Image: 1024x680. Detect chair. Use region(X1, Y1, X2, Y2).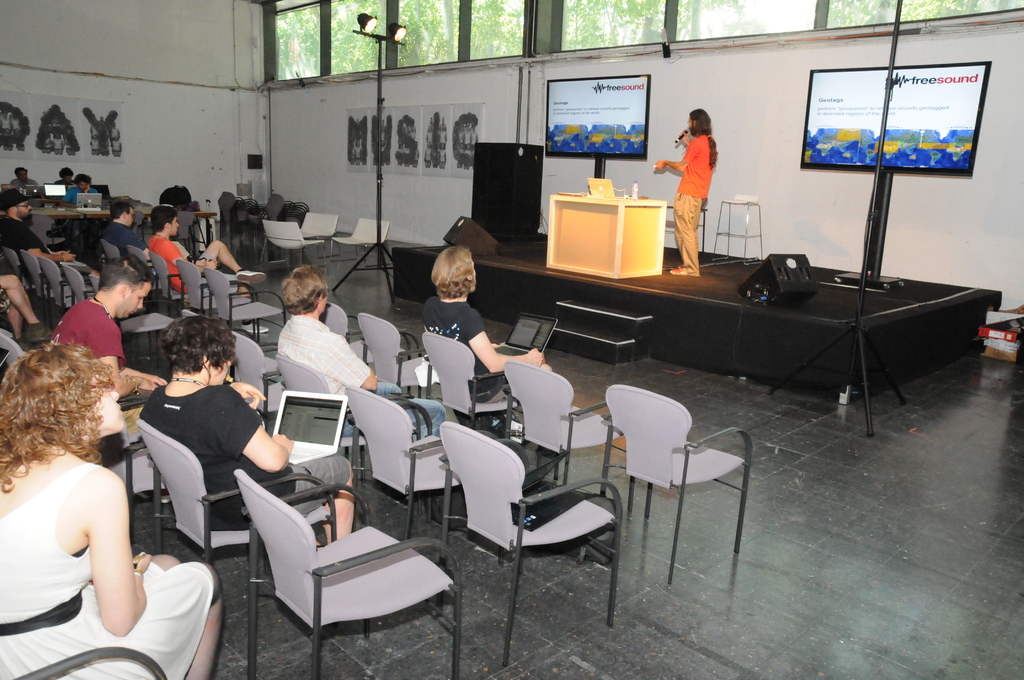
region(0, 245, 29, 290).
